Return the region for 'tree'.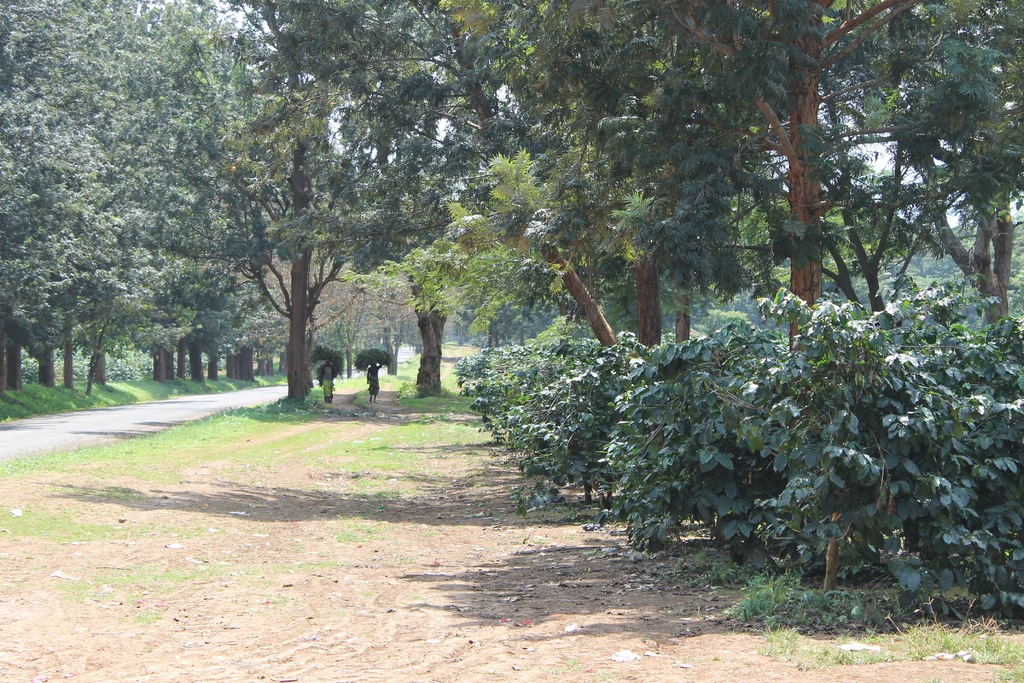
detection(855, 0, 1023, 320).
